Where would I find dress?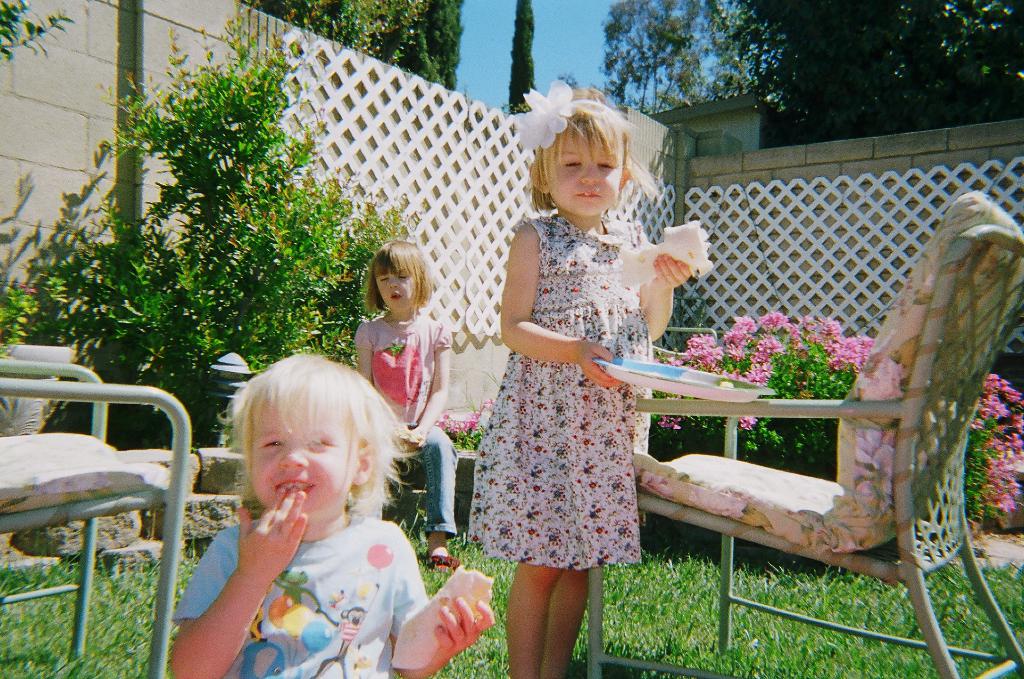
At (x1=446, y1=205, x2=656, y2=579).
